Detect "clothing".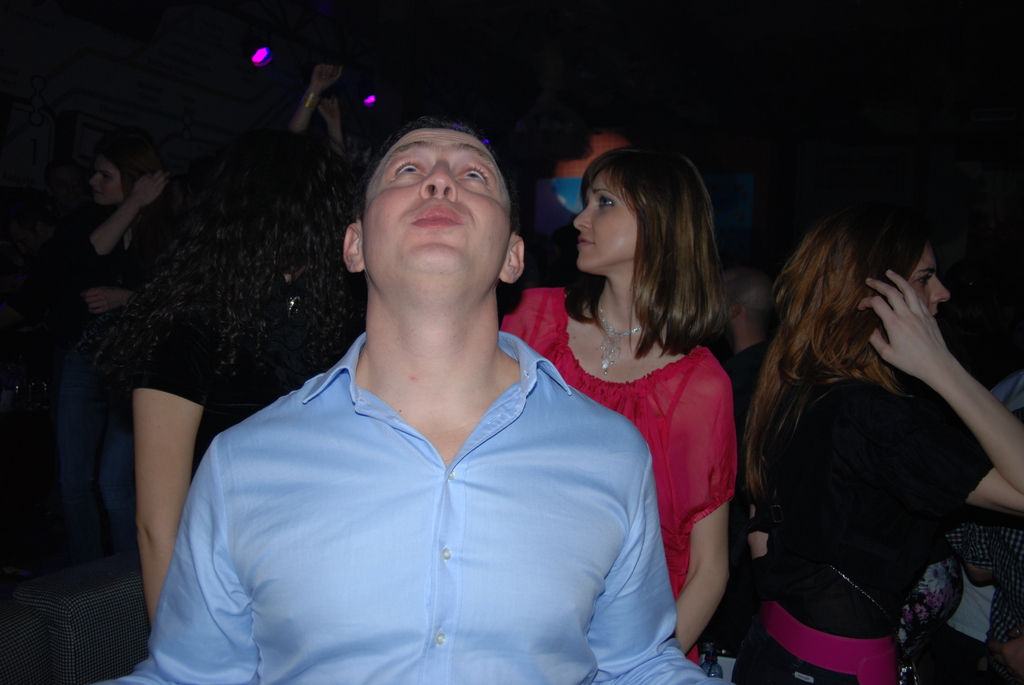
Detected at {"x1": 61, "y1": 209, "x2": 132, "y2": 563}.
